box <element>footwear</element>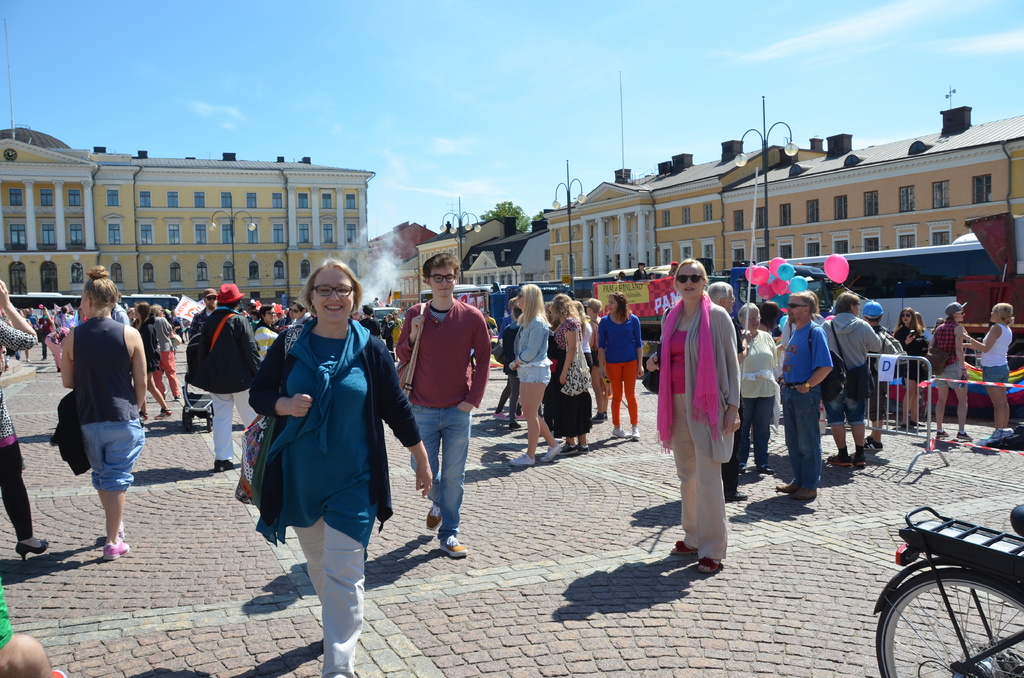
bbox=[974, 423, 1009, 445]
